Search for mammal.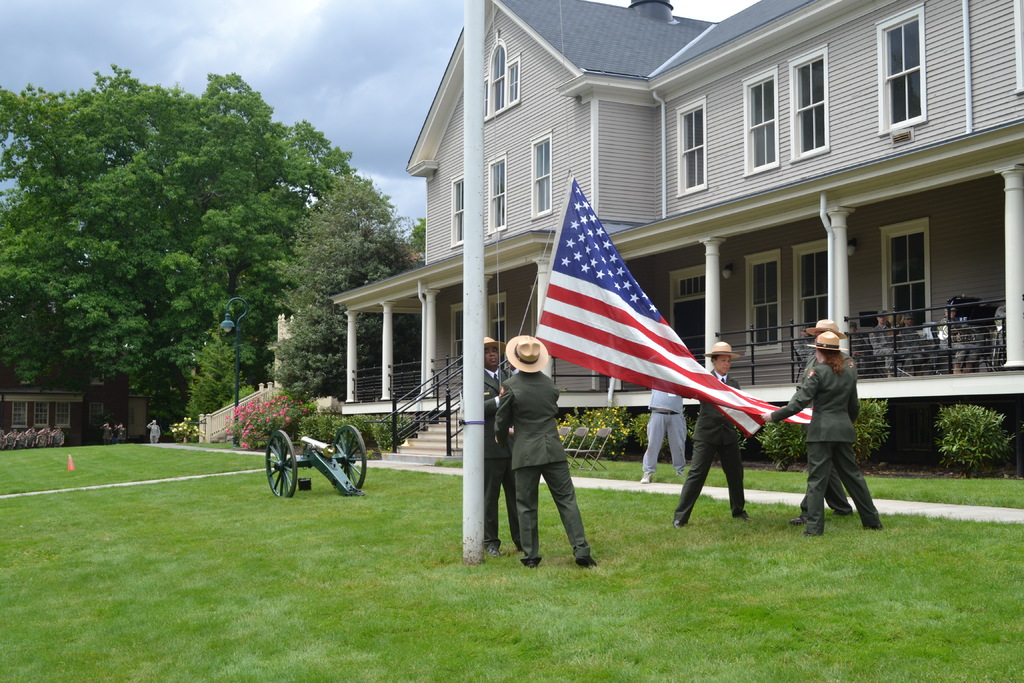
Found at <region>479, 334, 513, 552</region>.
